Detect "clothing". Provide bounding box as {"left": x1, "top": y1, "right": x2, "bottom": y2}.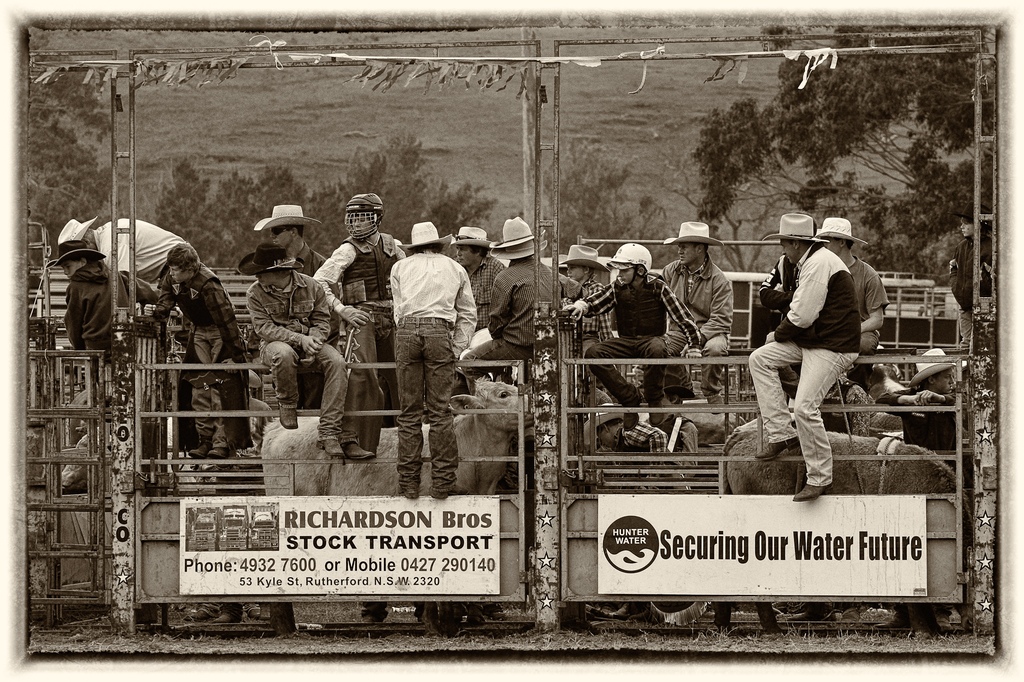
{"left": 763, "top": 254, "right": 796, "bottom": 315}.
